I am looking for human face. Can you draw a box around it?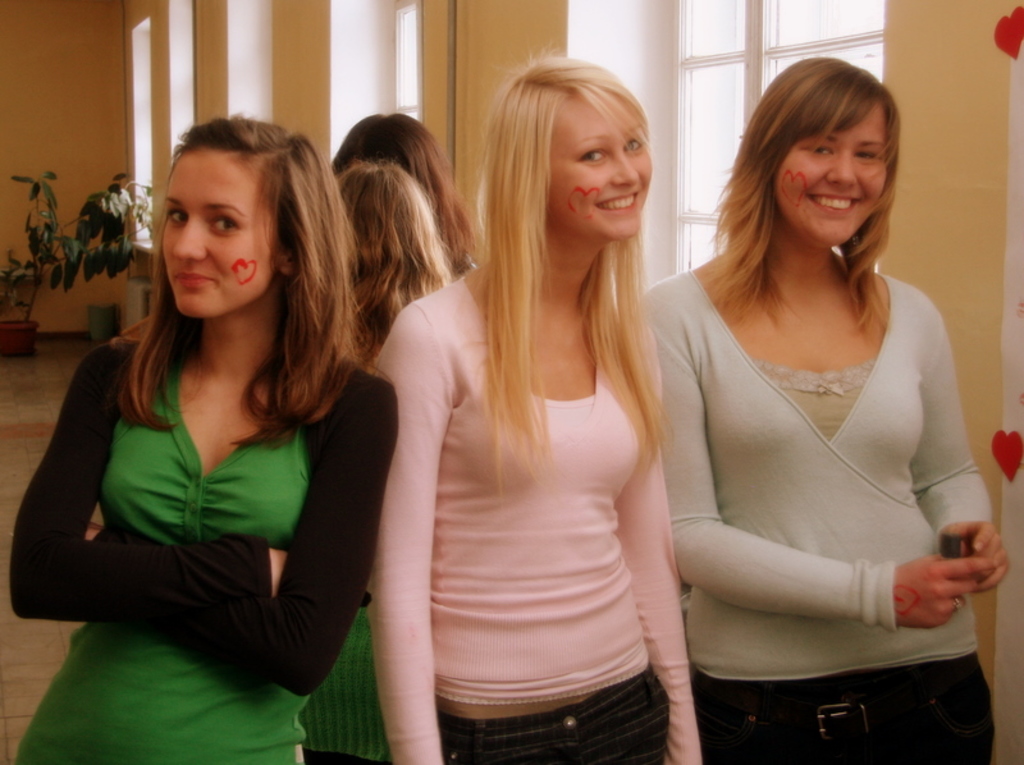
Sure, the bounding box is 157, 151, 275, 317.
